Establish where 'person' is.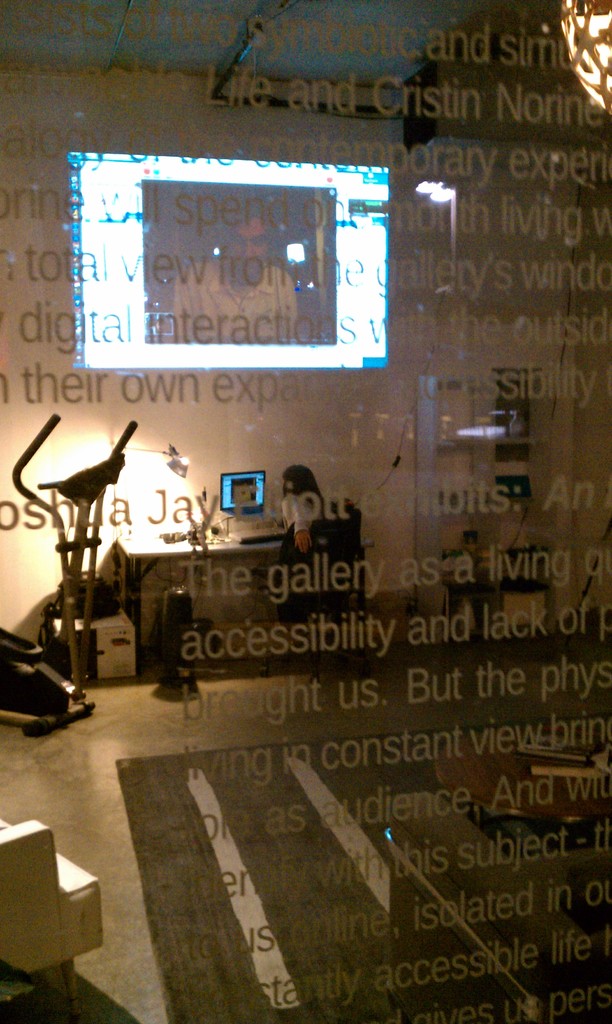
Established at rect(278, 462, 335, 662).
